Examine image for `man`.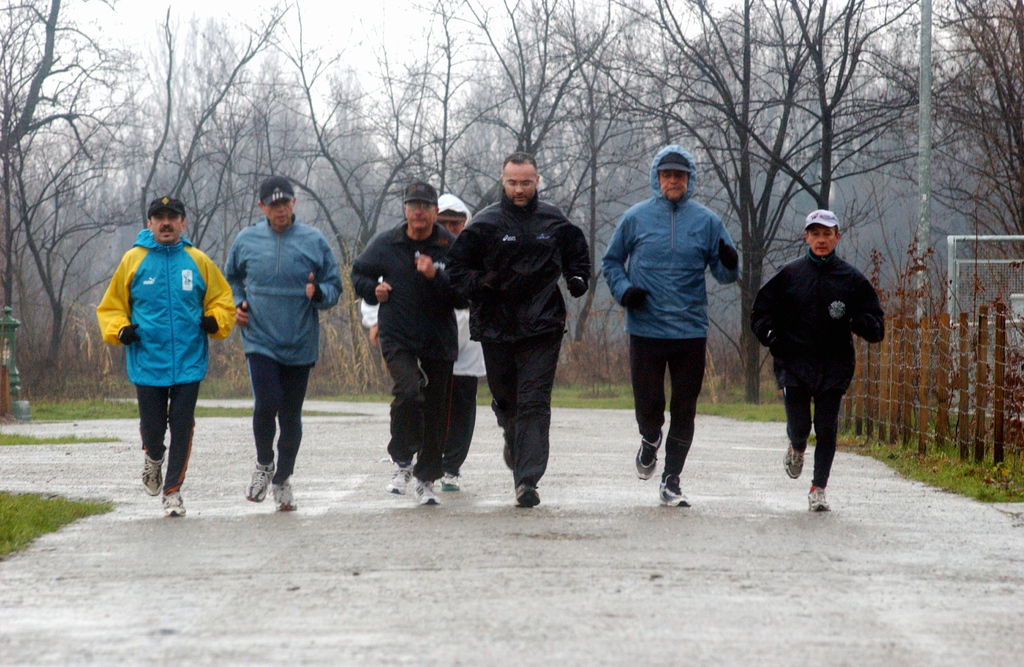
Examination result: <box>224,176,337,508</box>.
